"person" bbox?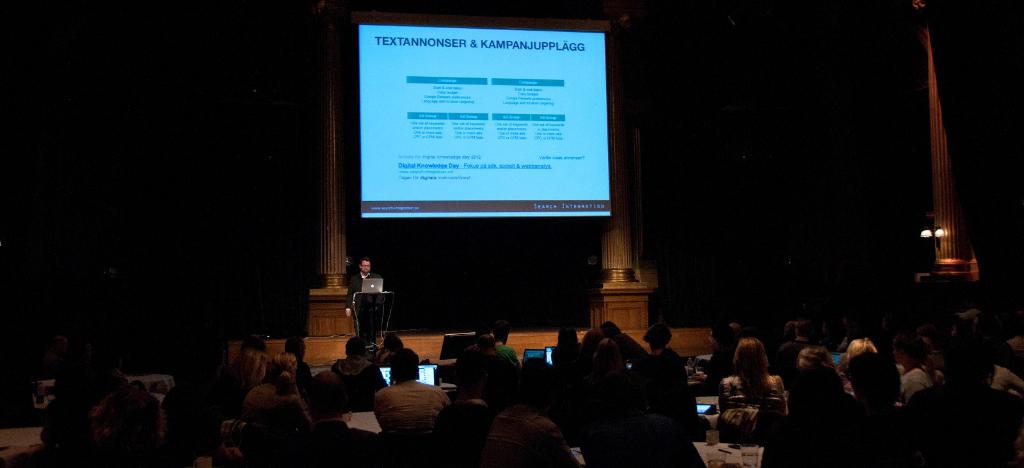
<bbox>758, 360, 867, 467</bbox>
